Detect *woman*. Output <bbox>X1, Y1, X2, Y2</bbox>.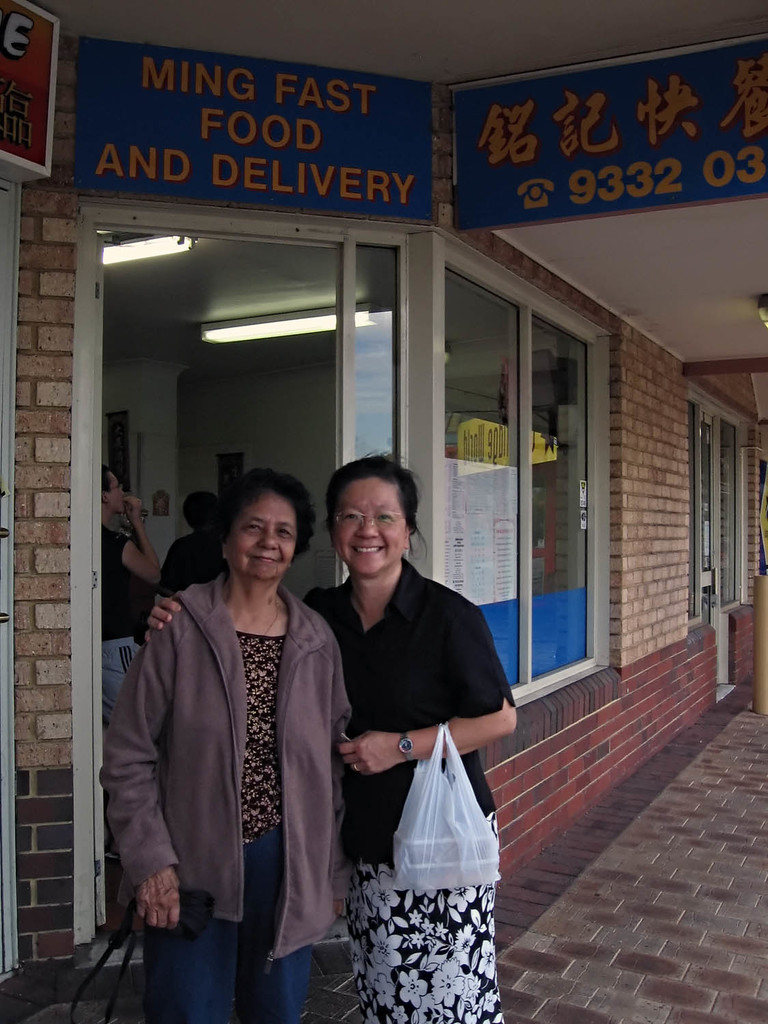
<bbox>143, 444, 513, 1023</bbox>.
